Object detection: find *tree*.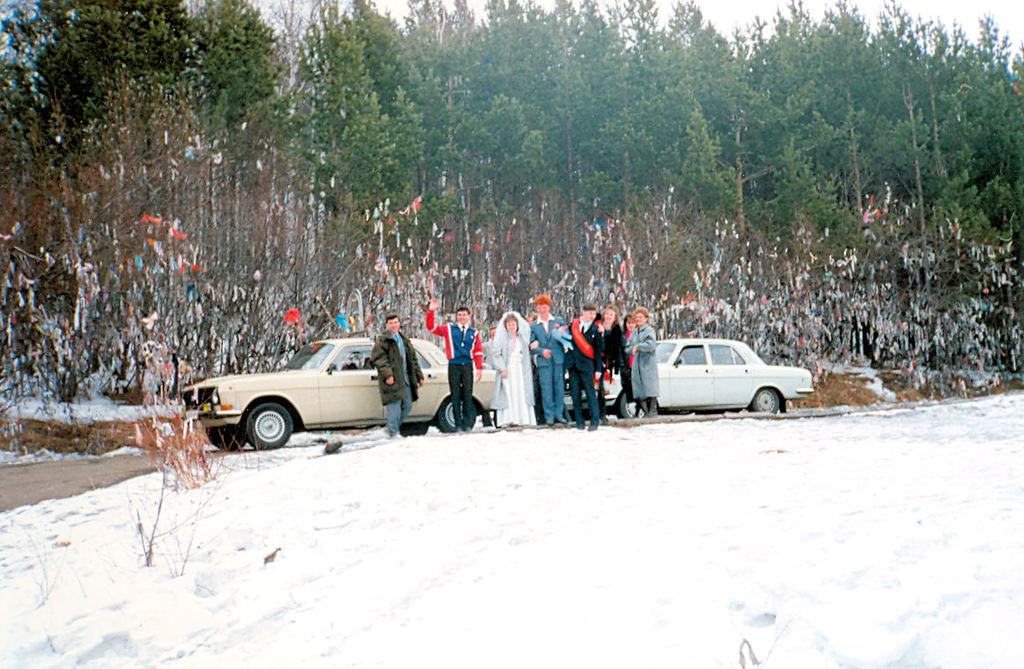
(255, 8, 400, 268).
